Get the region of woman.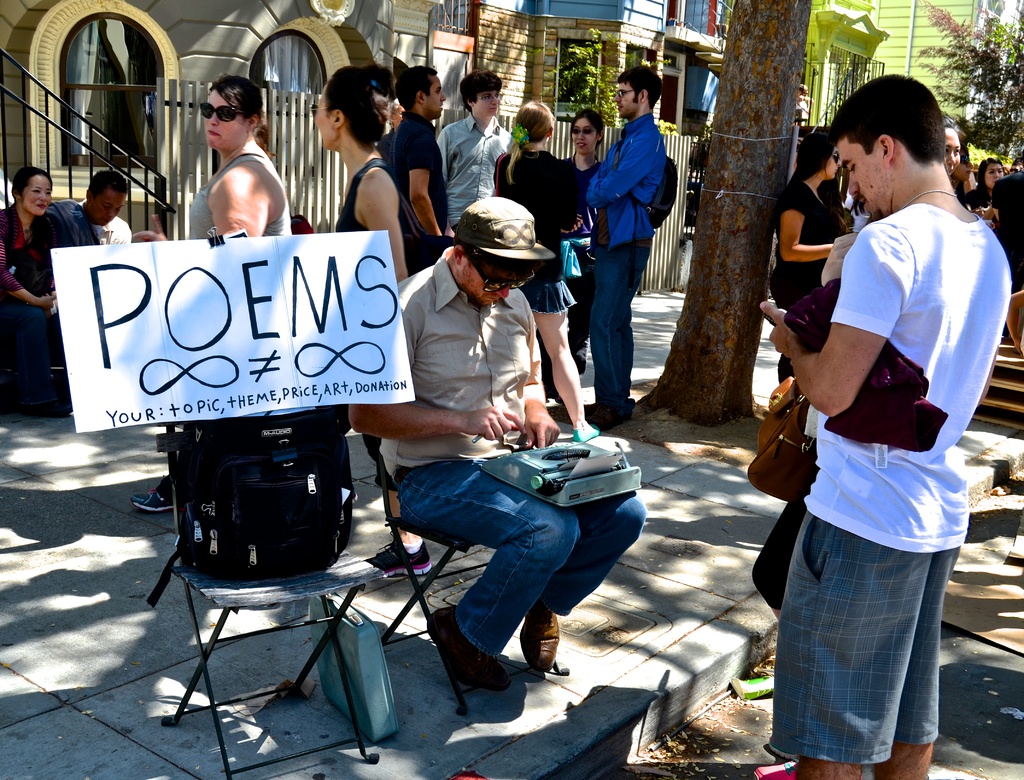
box=[491, 95, 605, 445].
